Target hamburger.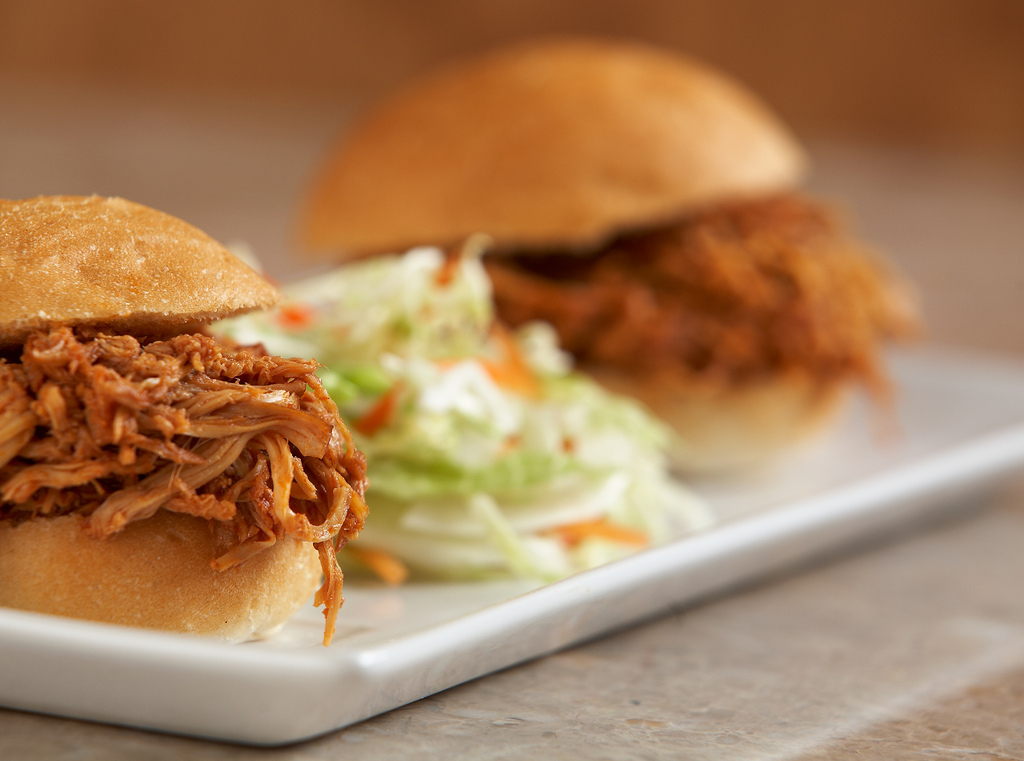
Target region: [left=0, top=198, right=371, bottom=650].
